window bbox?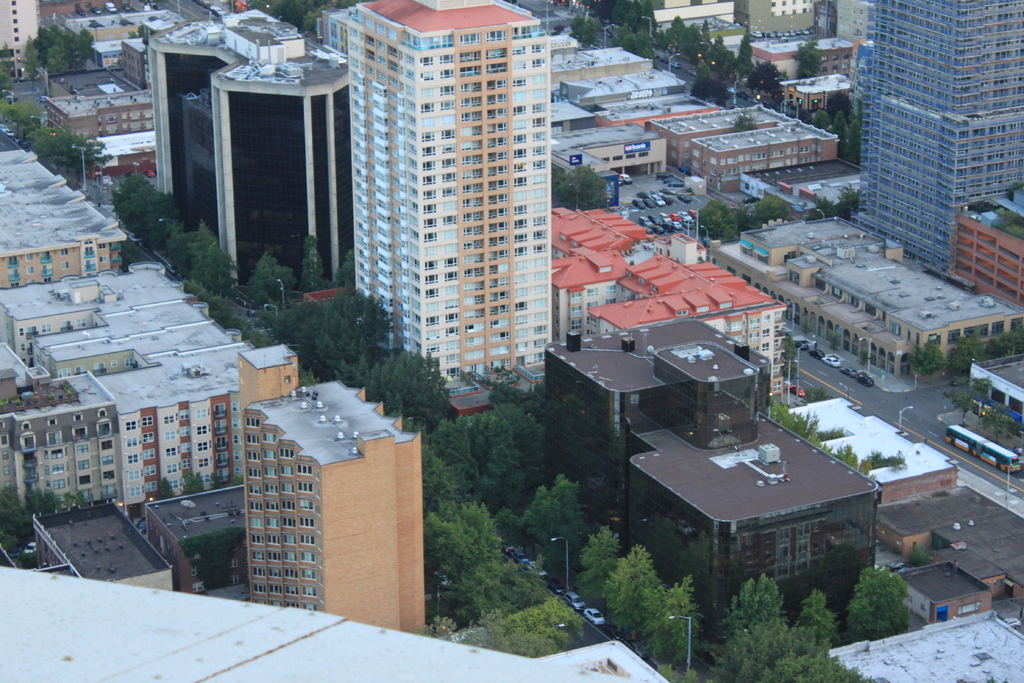
region(261, 434, 276, 441)
